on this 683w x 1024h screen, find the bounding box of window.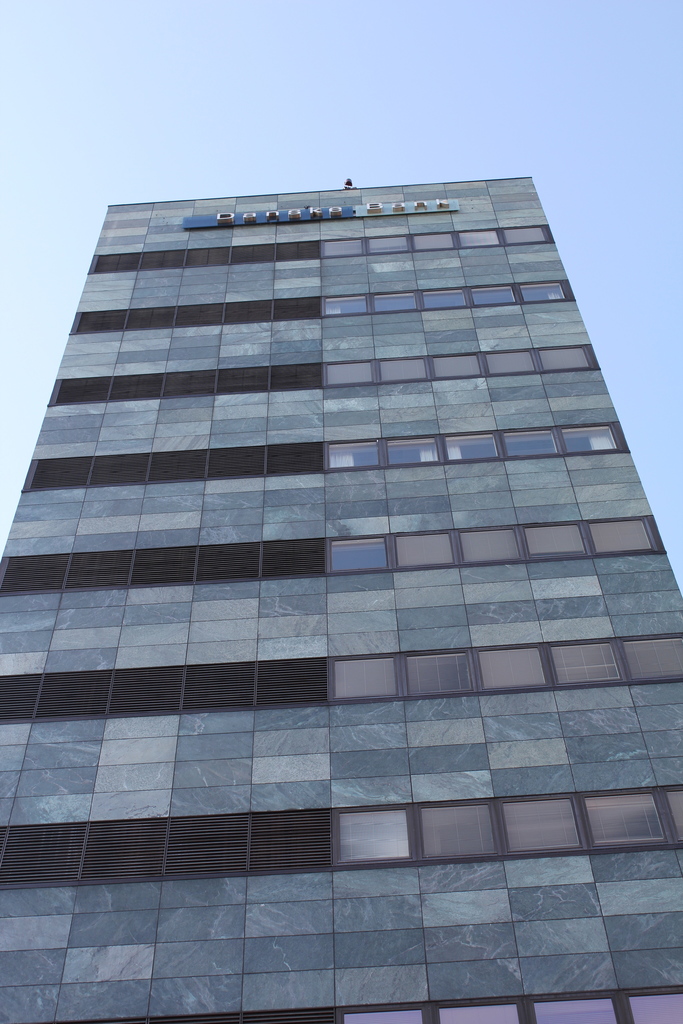
Bounding box: l=593, t=790, r=673, b=849.
